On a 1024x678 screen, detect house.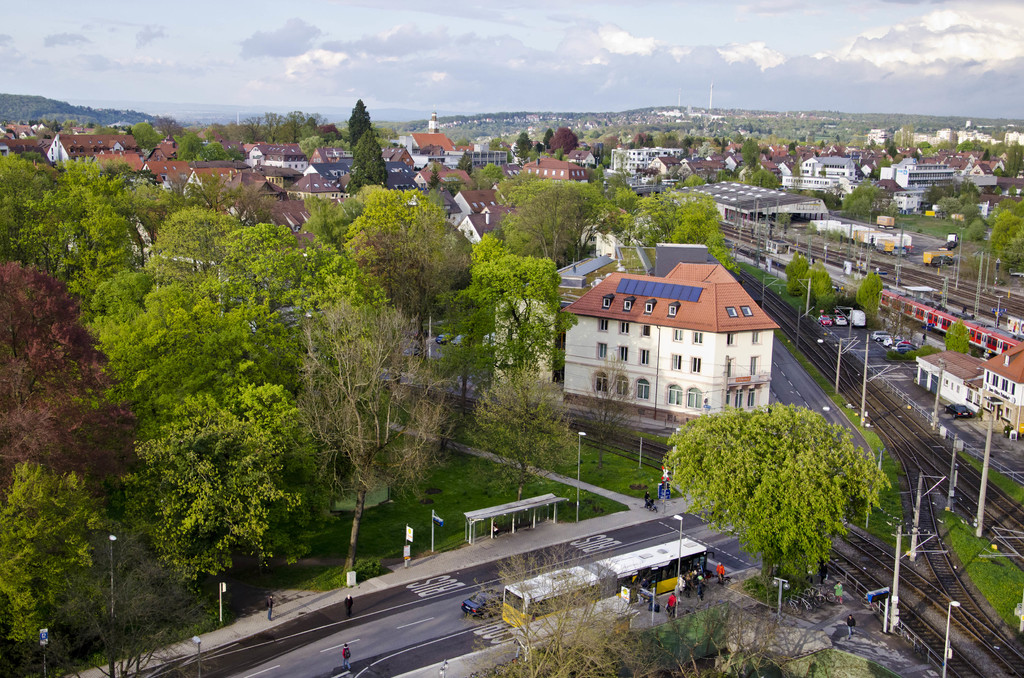
(454,174,511,242).
